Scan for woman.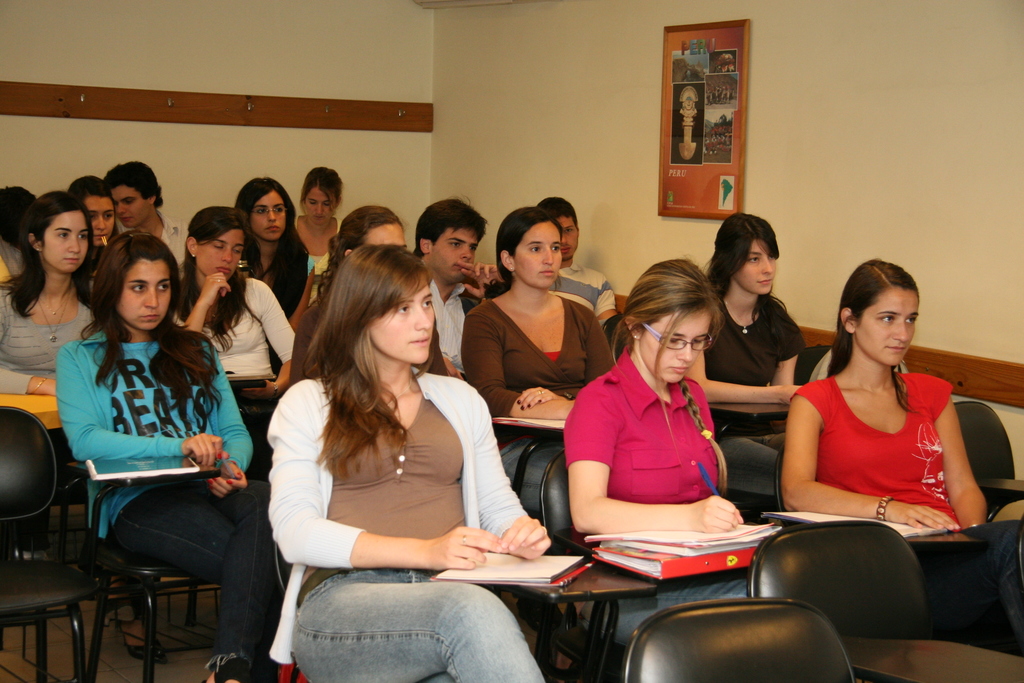
Scan result: (x1=678, y1=215, x2=806, y2=503).
